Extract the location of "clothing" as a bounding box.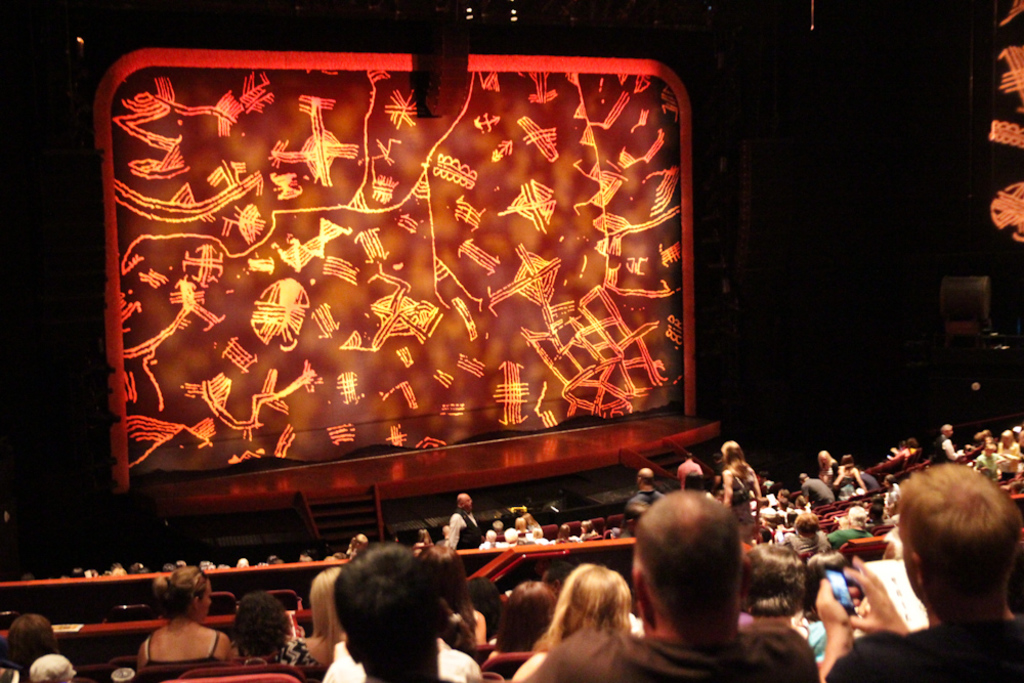
pyautogui.locateOnScreen(802, 477, 843, 517).
